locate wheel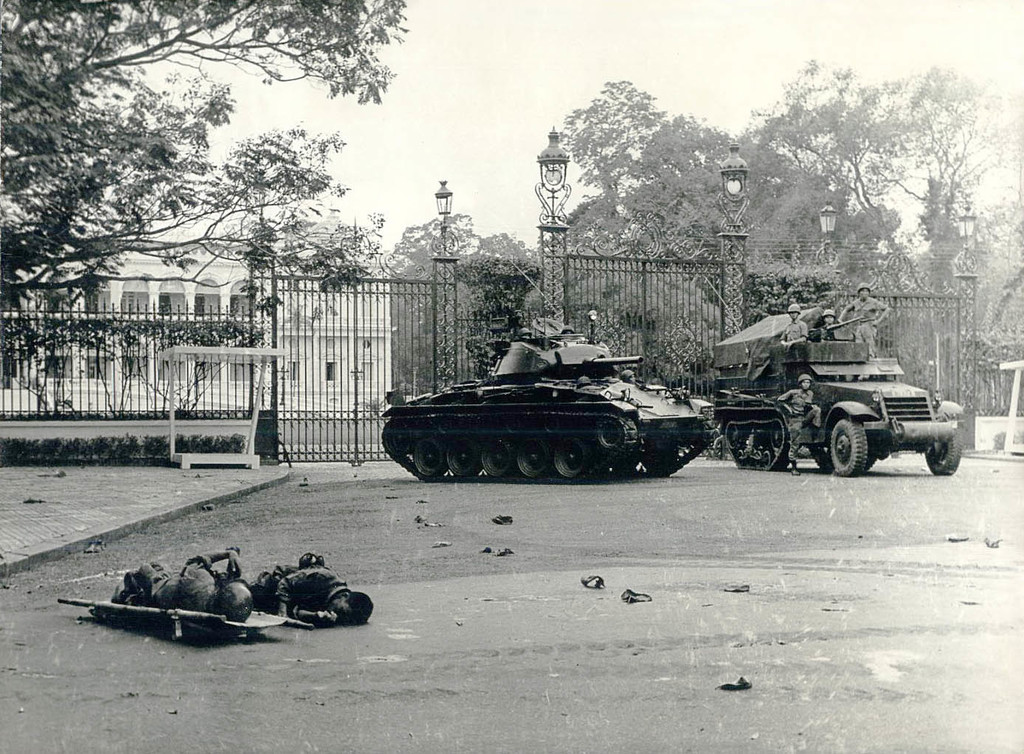
514:436:548:478
